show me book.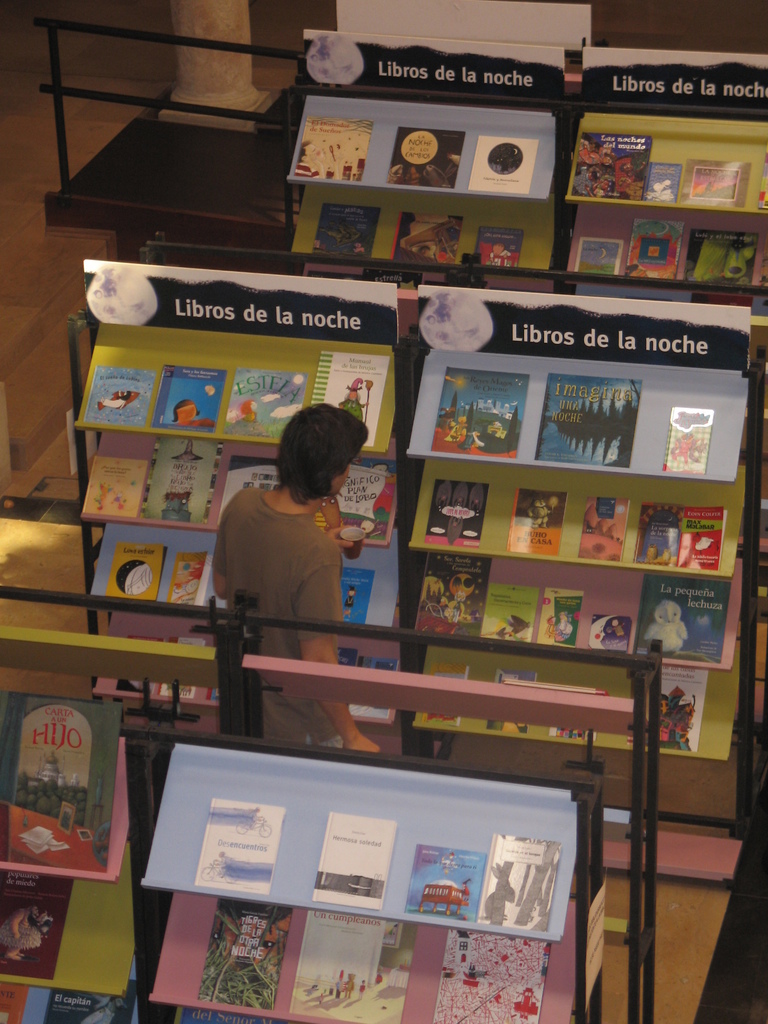
book is here: (x1=660, y1=408, x2=708, y2=480).
